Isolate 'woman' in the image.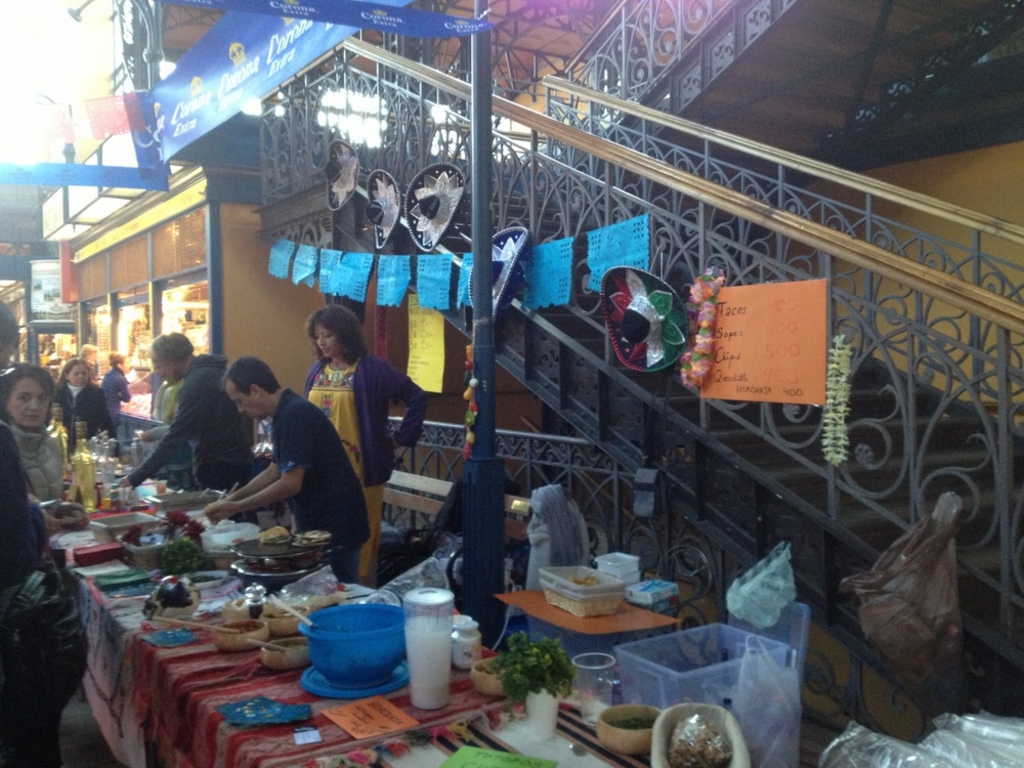
Isolated region: bbox=[96, 352, 137, 425].
